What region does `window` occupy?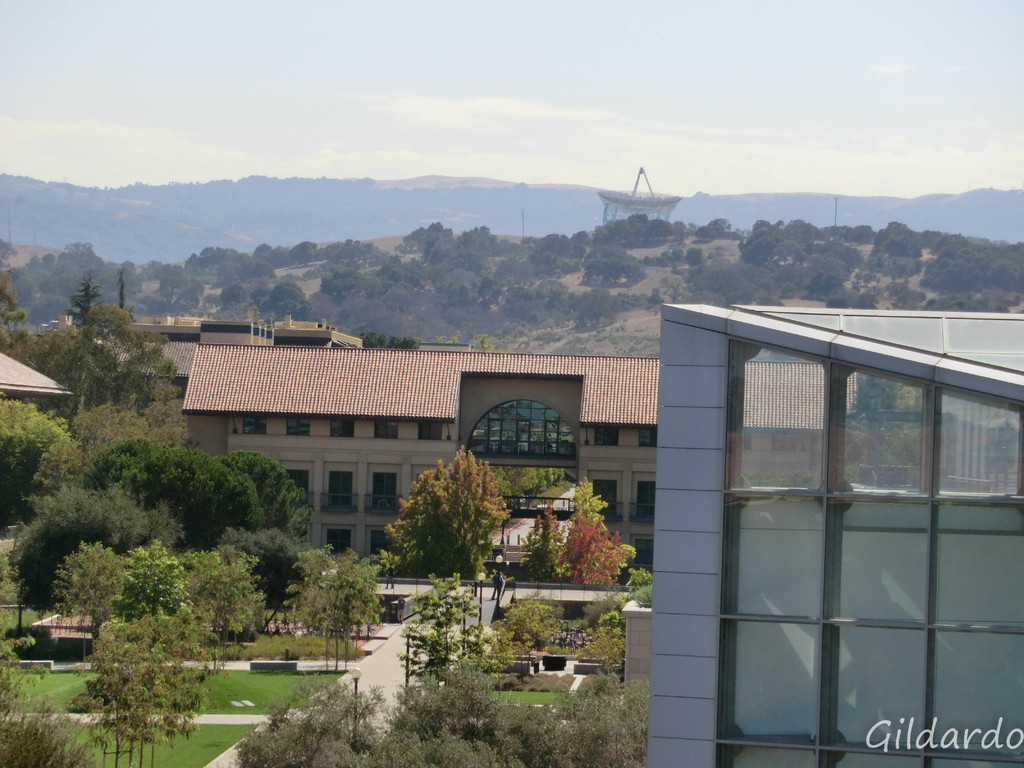
(287,417,312,435).
